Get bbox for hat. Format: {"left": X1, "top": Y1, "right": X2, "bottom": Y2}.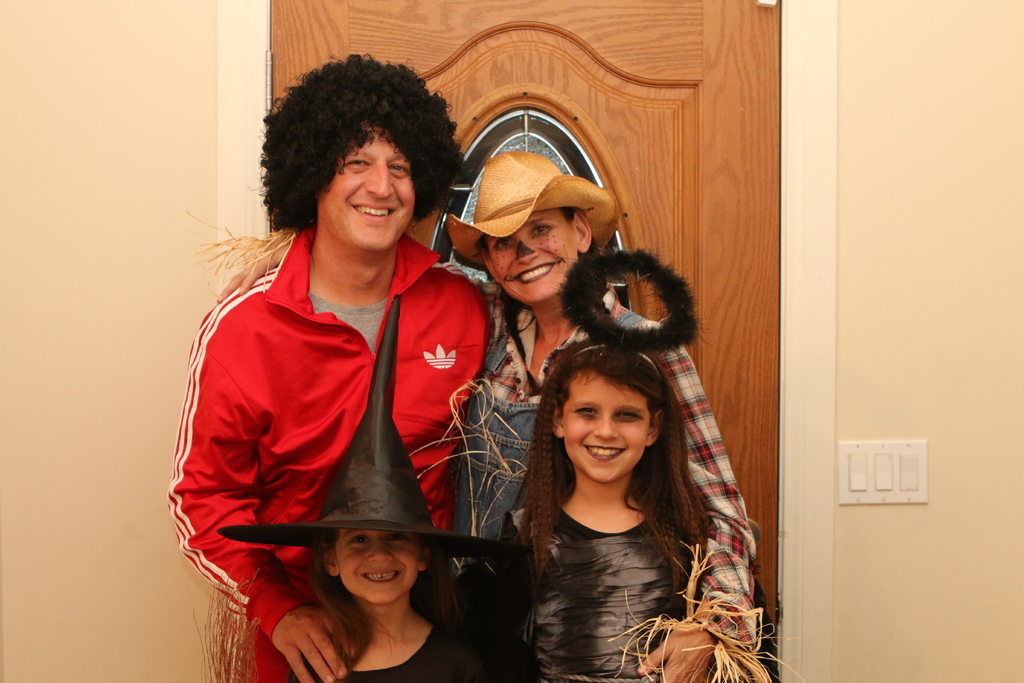
{"left": 215, "top": 291, "right": 534, "bottom": 555}.
